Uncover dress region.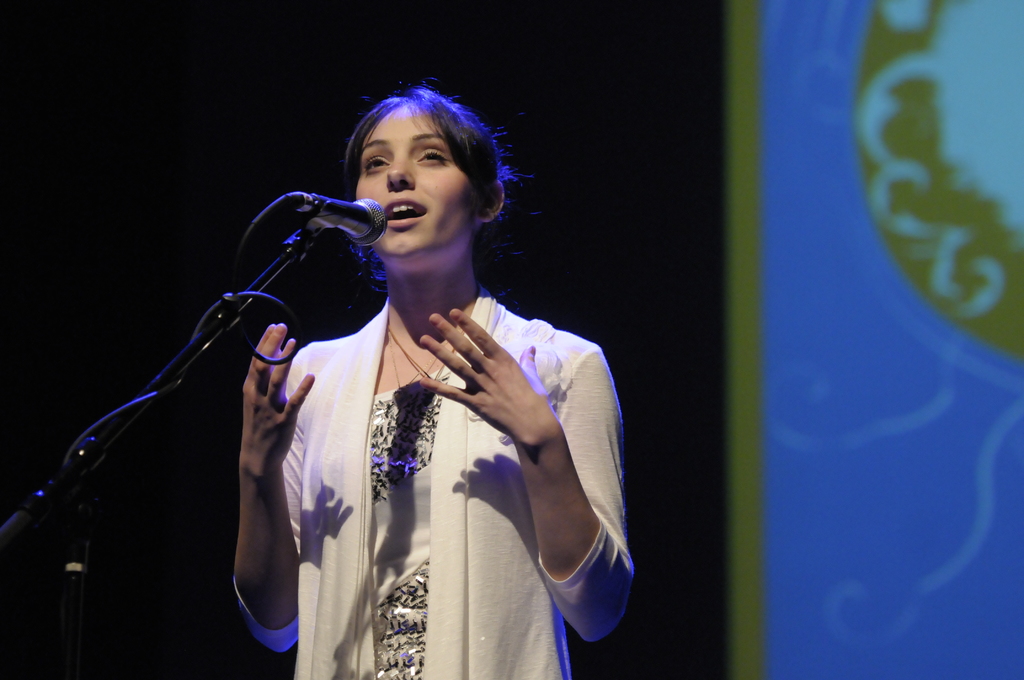
Uncovered: {"x1": 228, "y1": 278, "x2": 642, "y2": 679}.
